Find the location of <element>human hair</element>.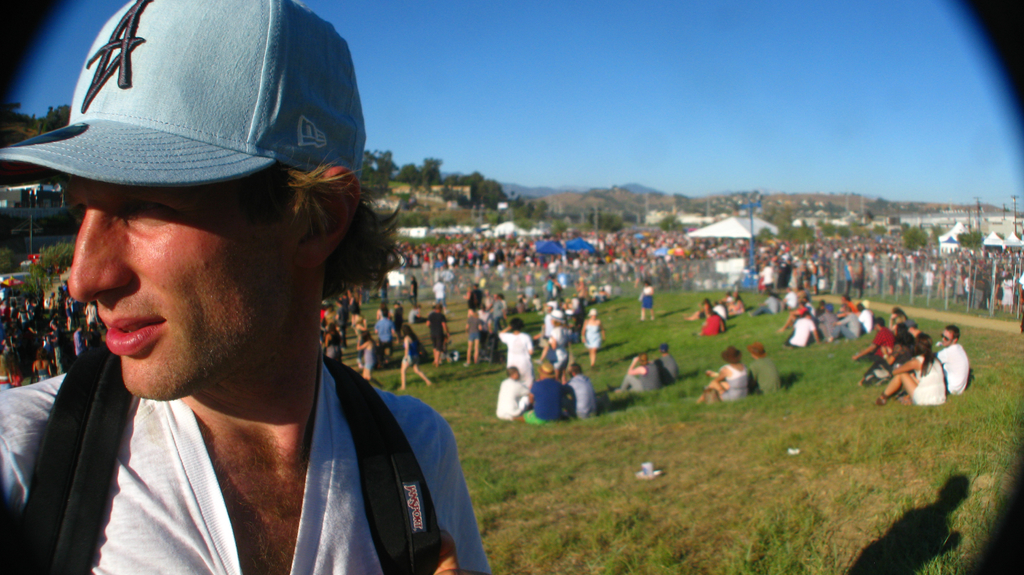
Location: [509, 319, 526, 329].
